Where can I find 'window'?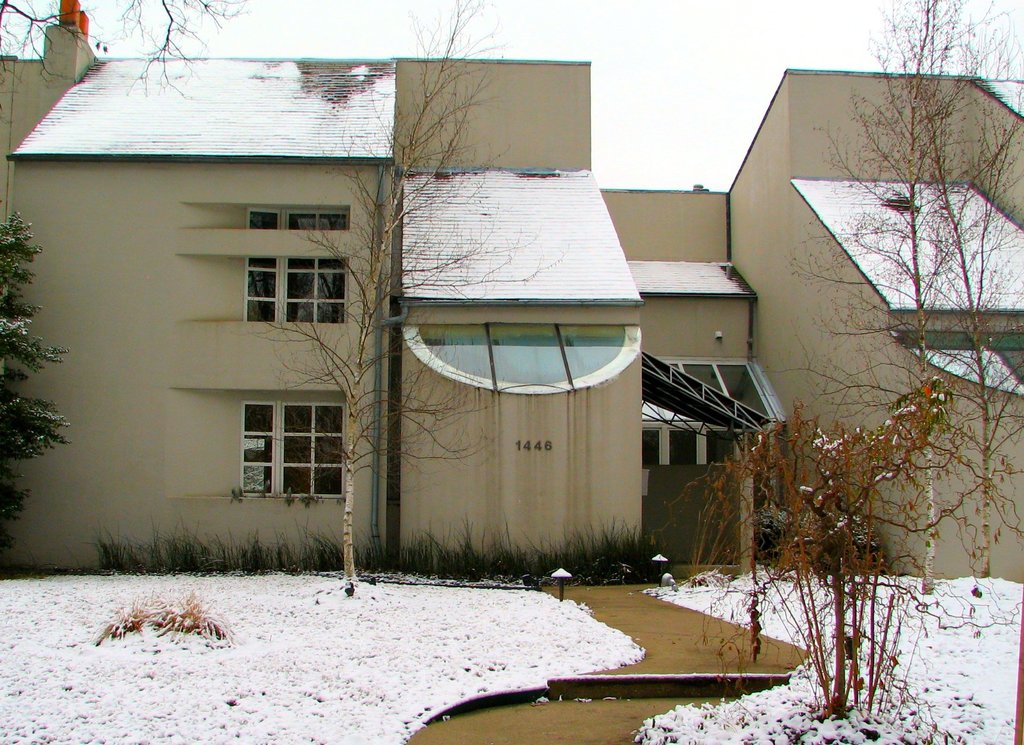
You can find it at <region>243, 210, 345, 324</region>.
